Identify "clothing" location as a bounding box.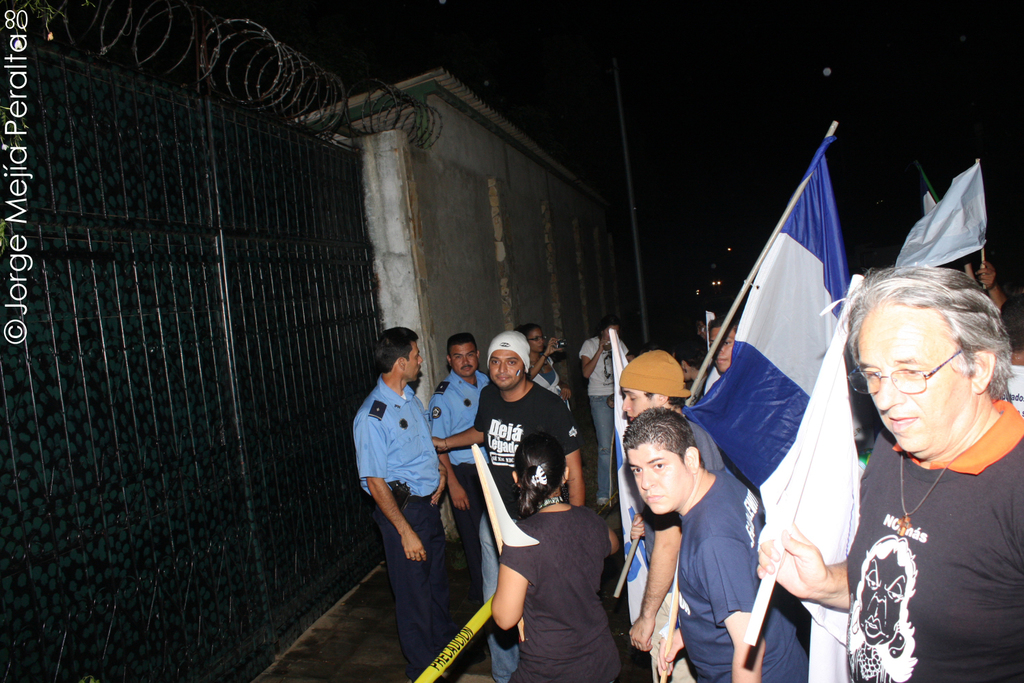
box(683, 469, 811, 682).
